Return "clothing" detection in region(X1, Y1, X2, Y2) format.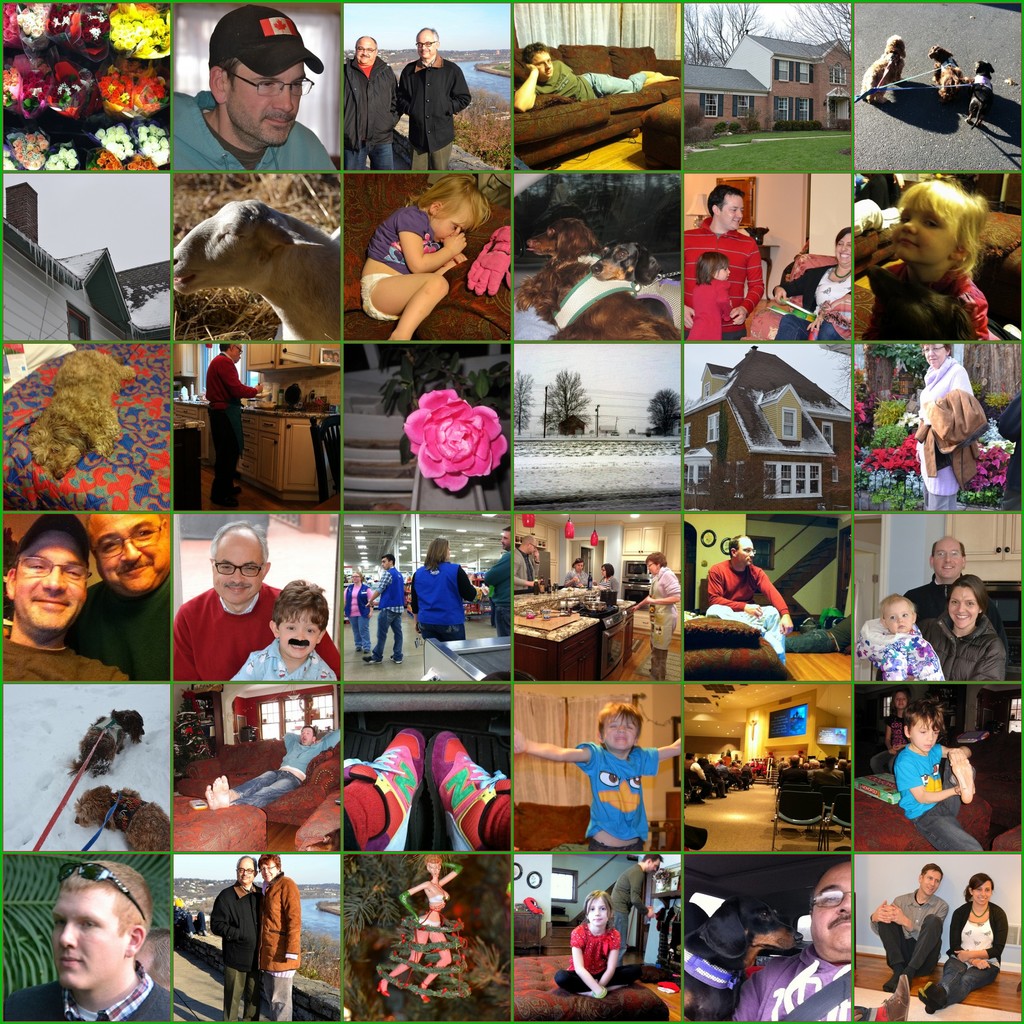
region(261, 877, 294, 1023).
